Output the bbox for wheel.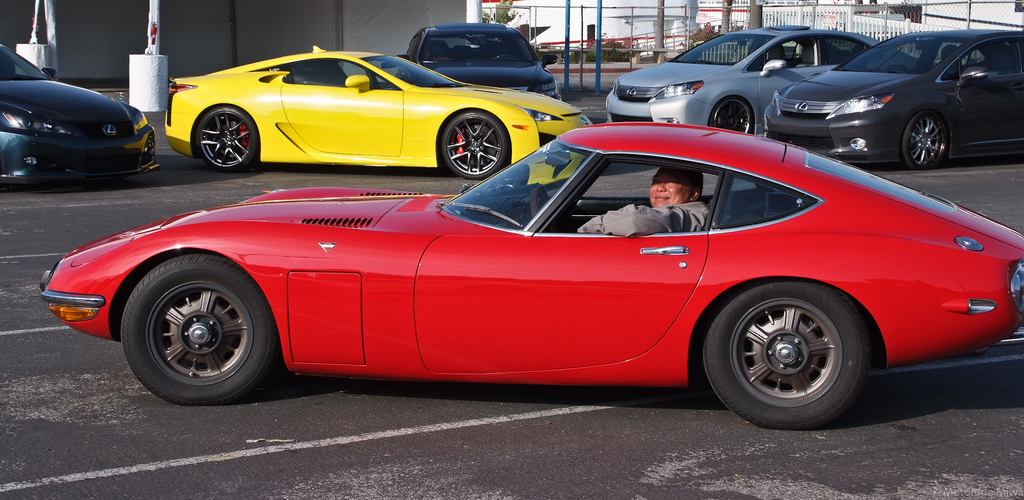
l=715, t=97, r=757, b=136.
